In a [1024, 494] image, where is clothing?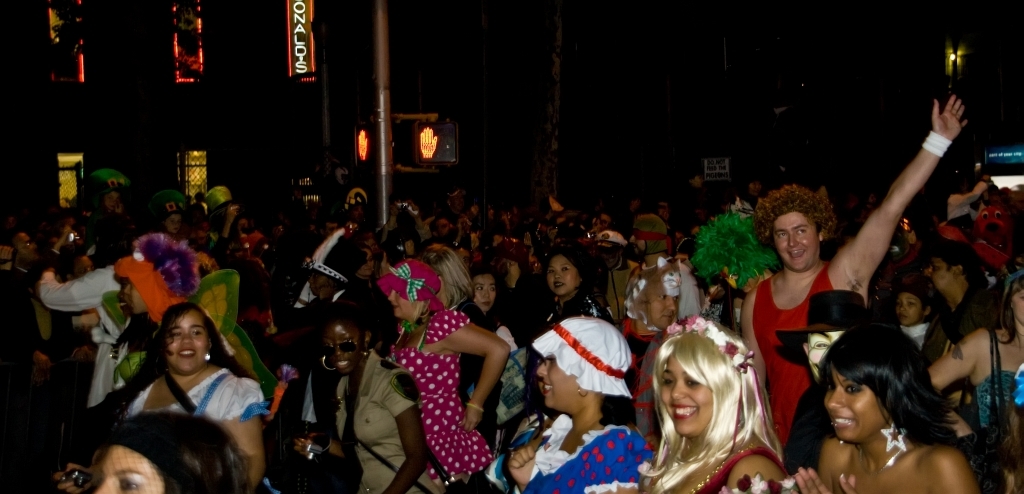
[left=39, top=256, right=146, bottom=410].
